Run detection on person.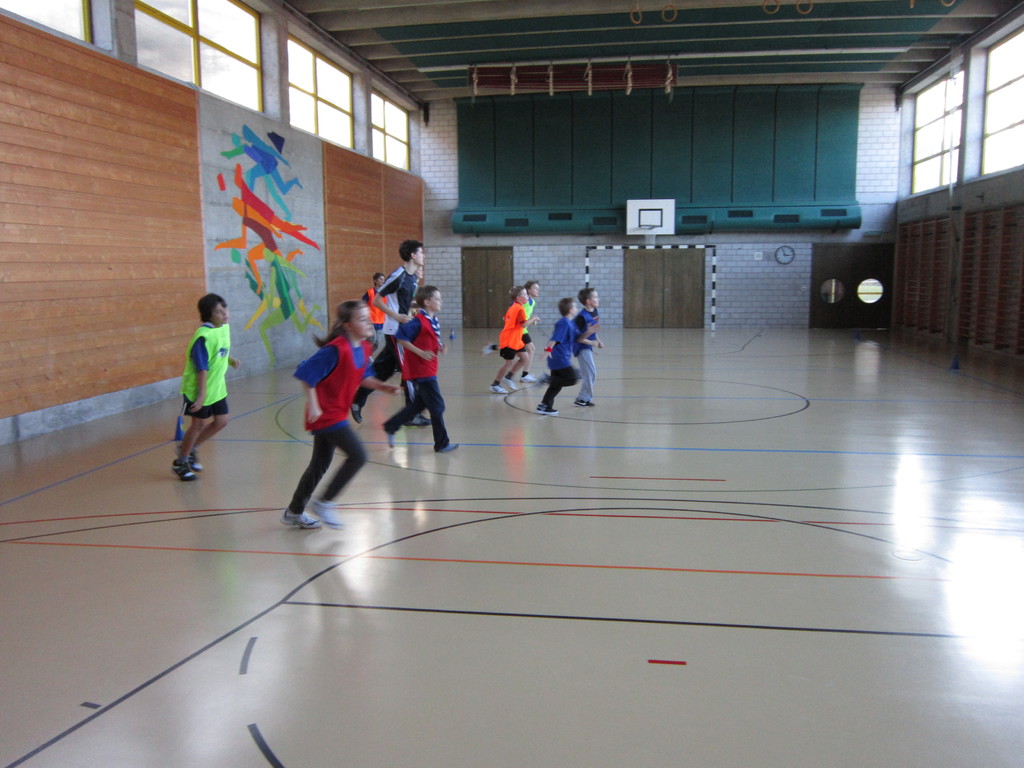
Result: x1=493, y1=282, x2=543, y2=390.
